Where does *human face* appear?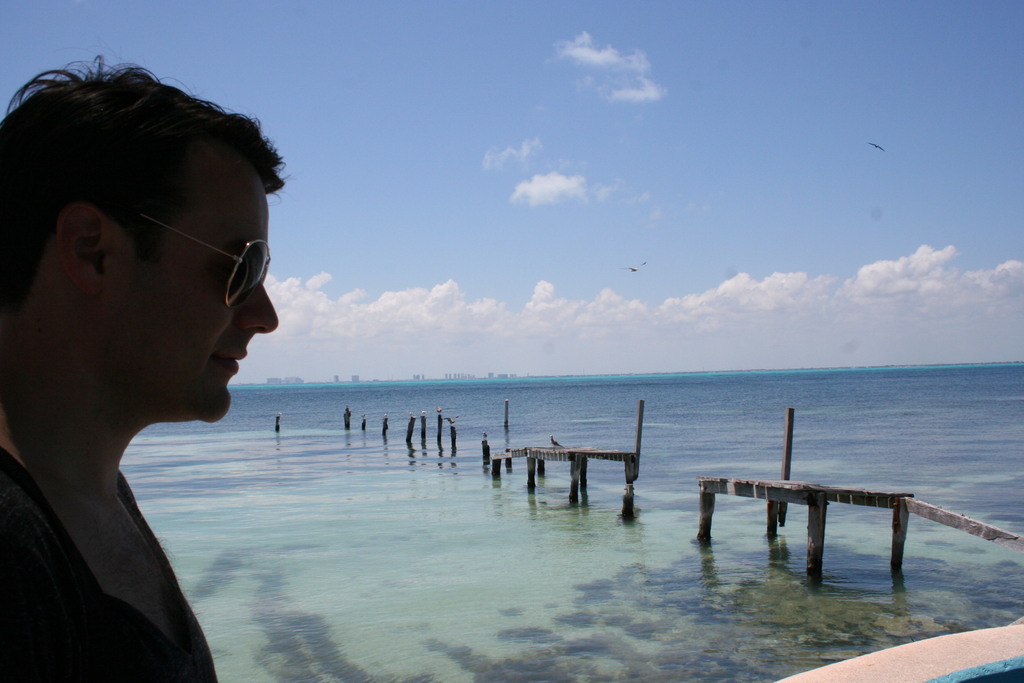
Appears at select_region(117, 181, 293, 431).
